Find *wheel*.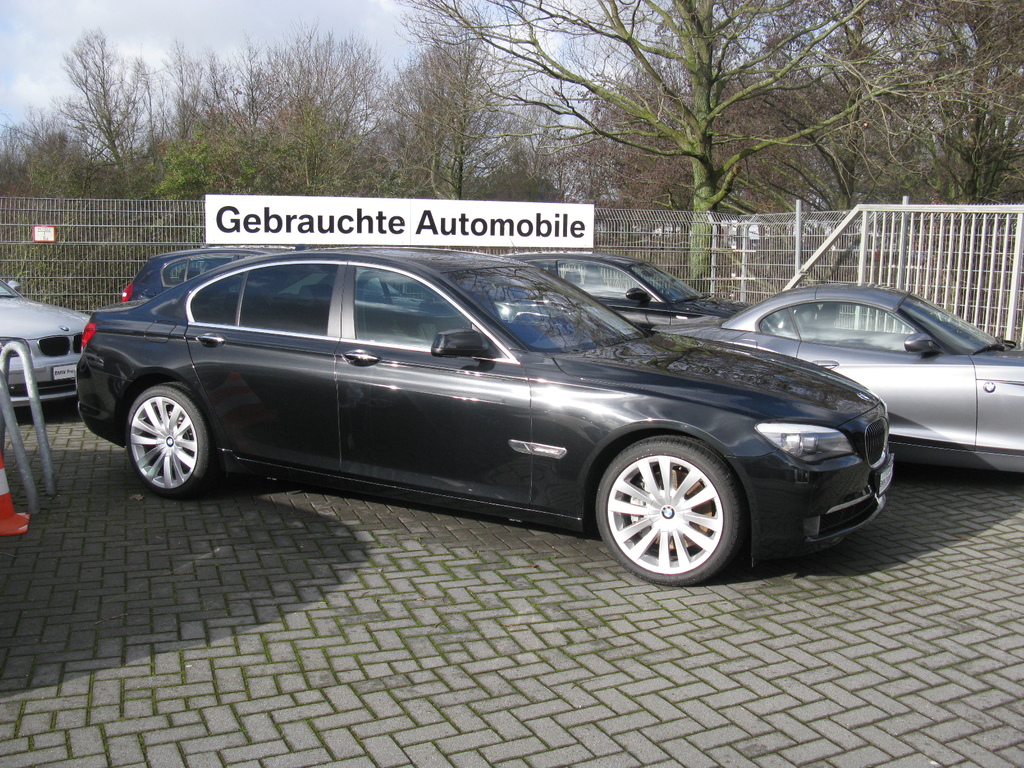
x1=596 y1=438 x2=745 y2=586.
